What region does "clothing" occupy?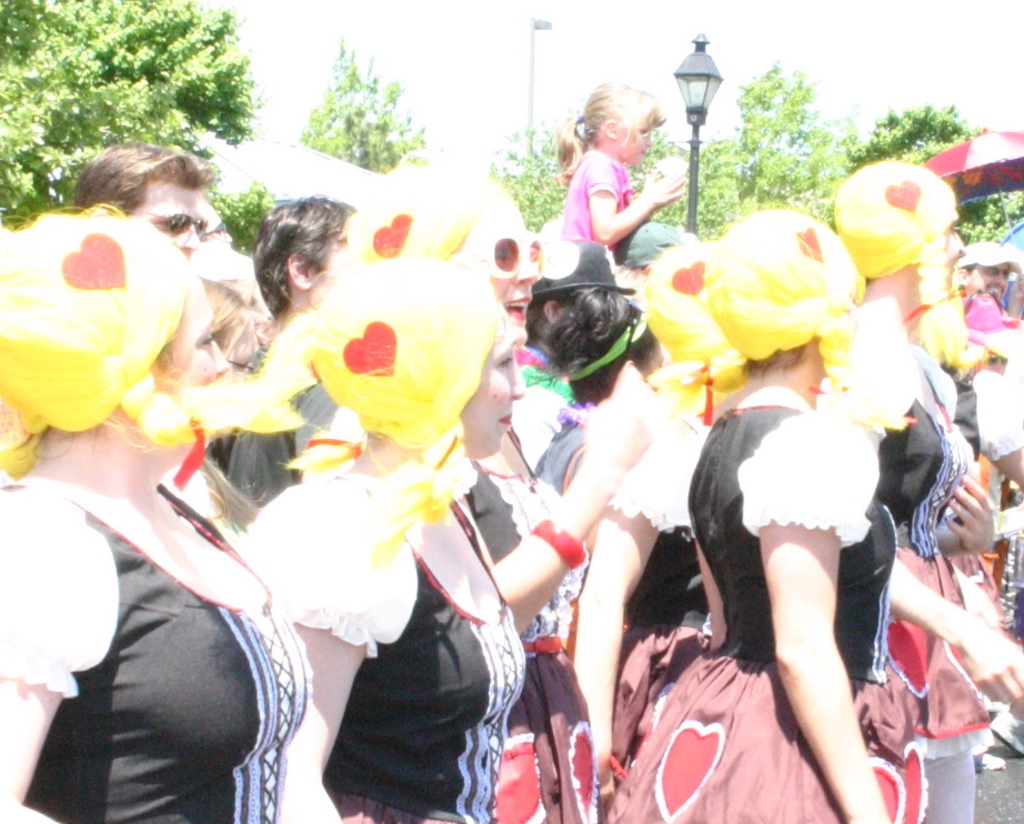
bbox=[291, 552, 535, 811].
